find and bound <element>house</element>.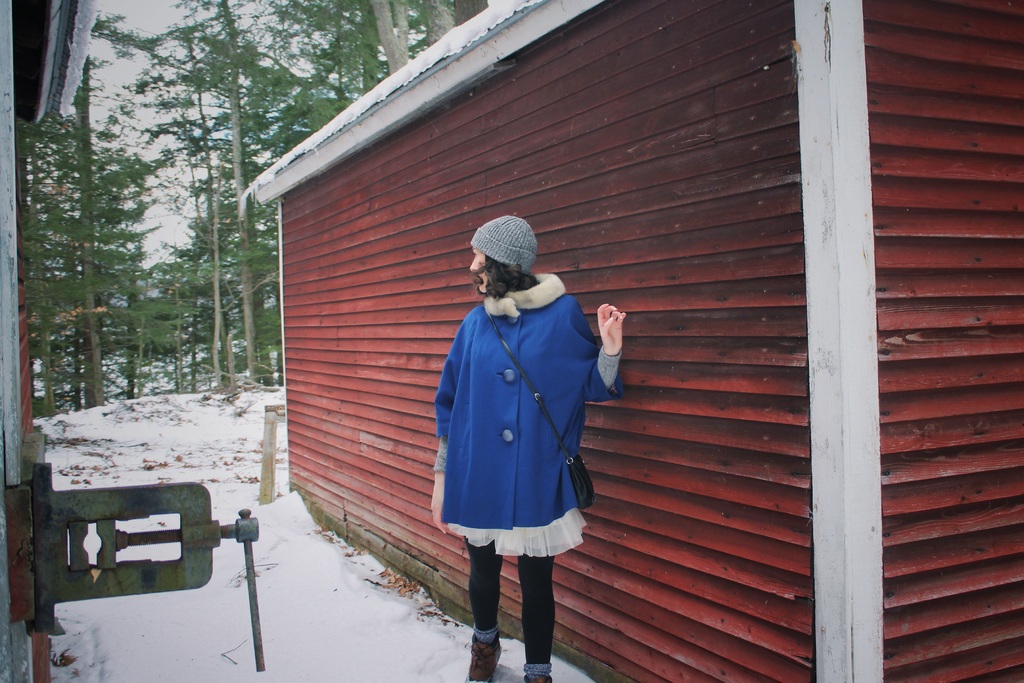
Bound: pyautogui.locateOnScreen(0, 0, 100, 680).
